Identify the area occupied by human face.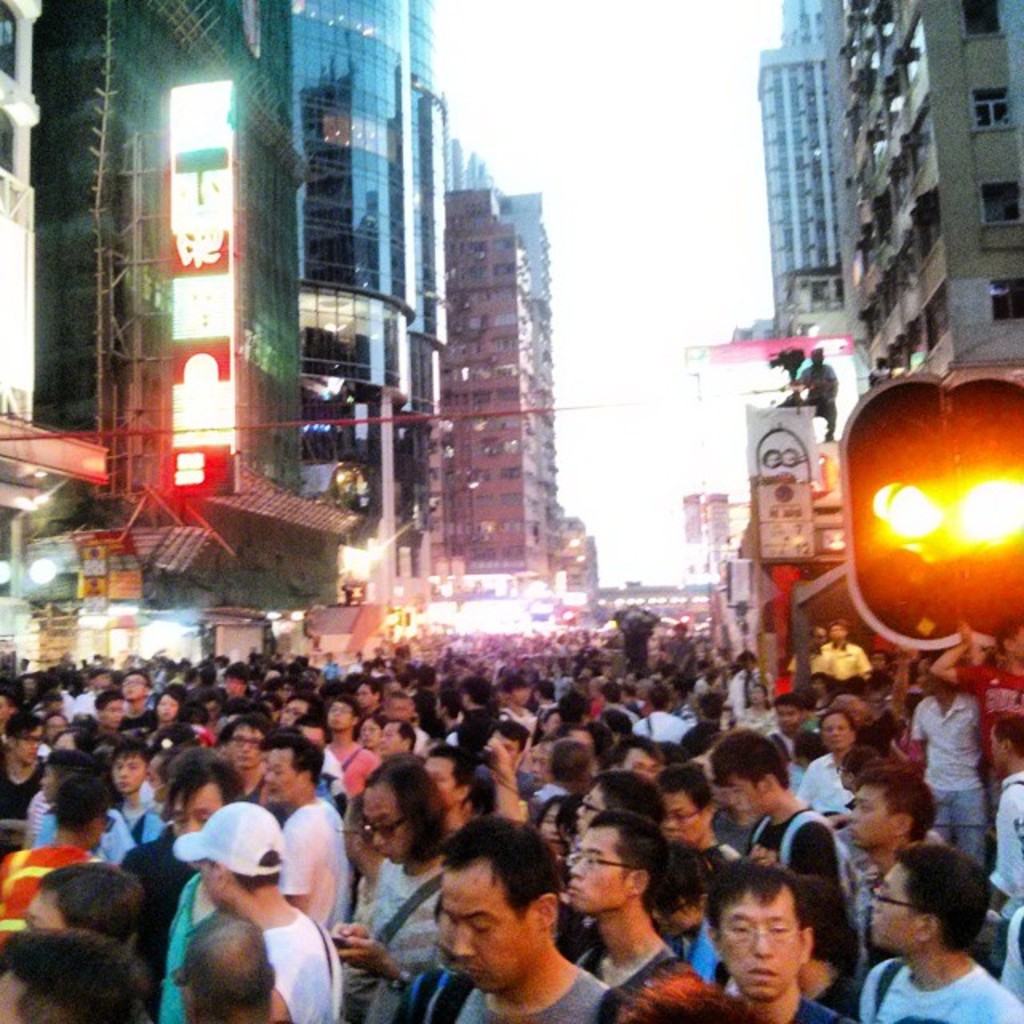
Area: (x1=258, y1=757, x2=306, y2=802).
